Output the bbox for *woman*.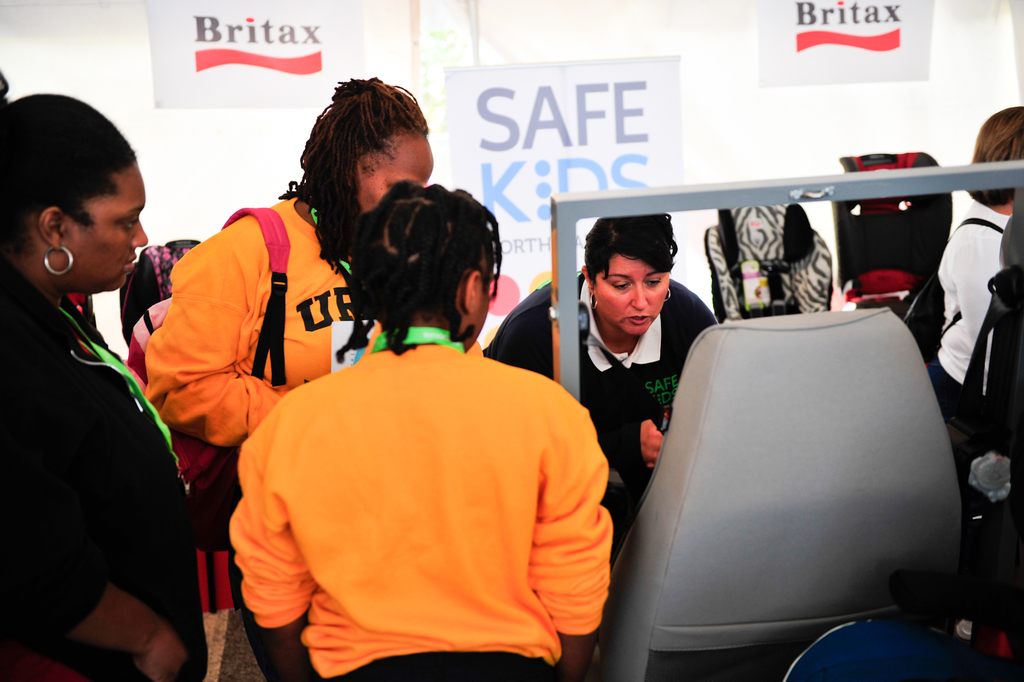
492, 210, 717, 517.
